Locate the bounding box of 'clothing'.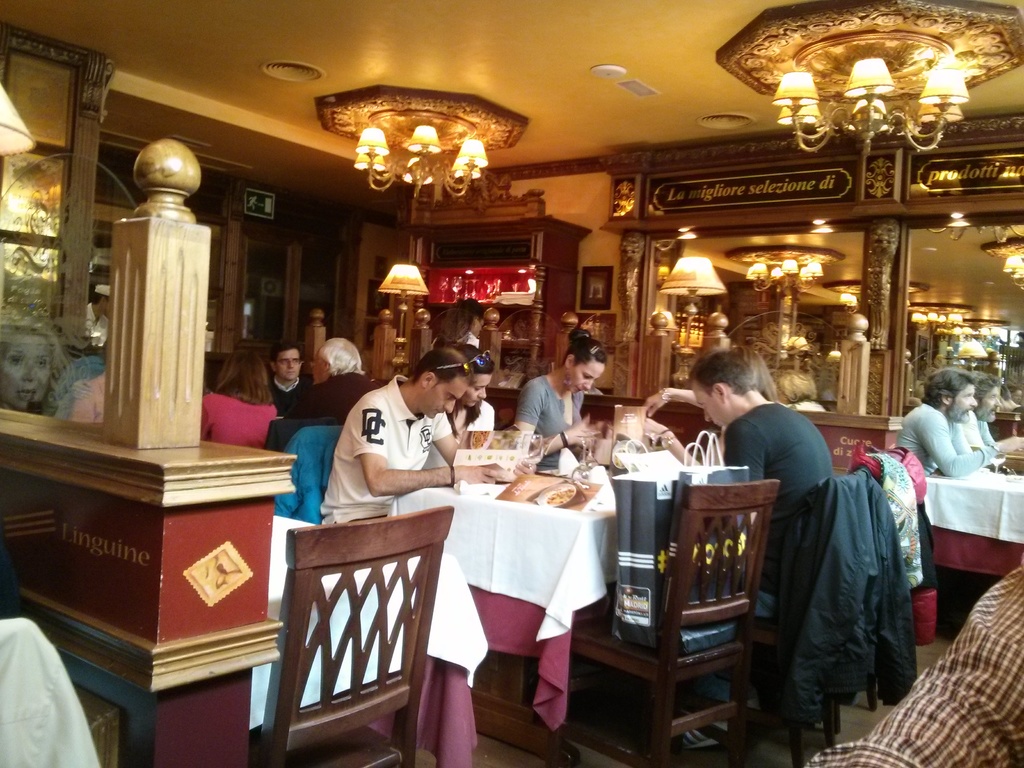
Bounding box: [421,403,495,470].
